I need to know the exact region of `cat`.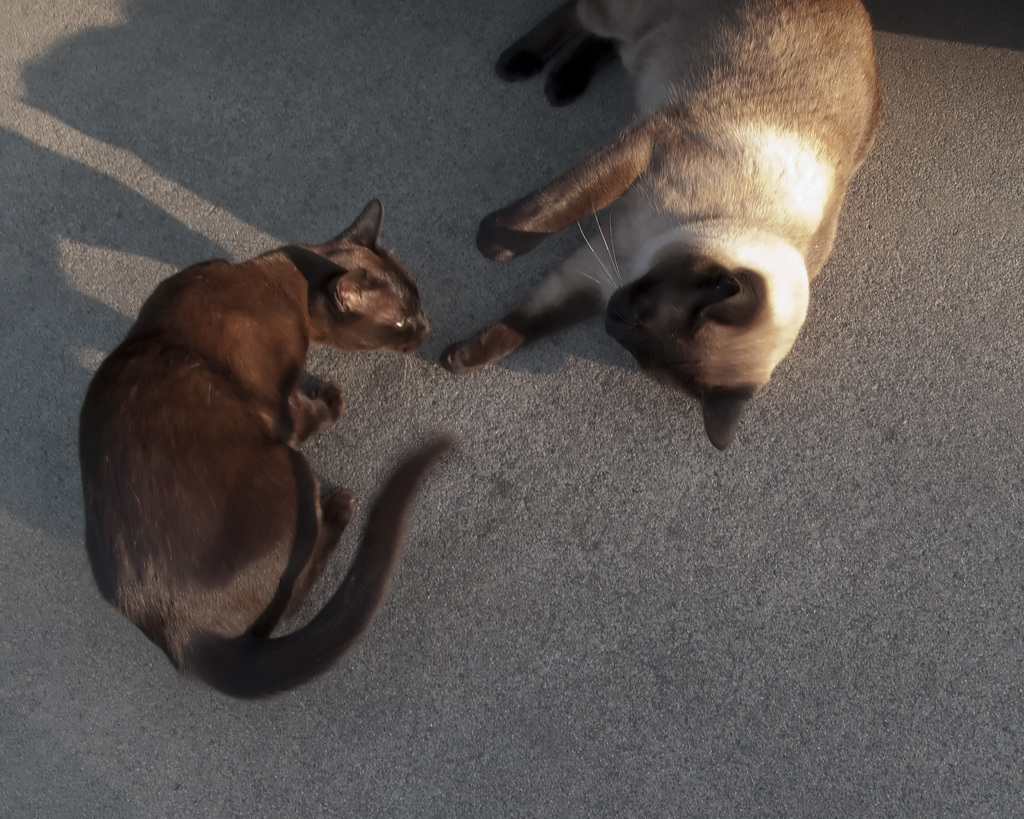
Region: 439,0,891,459.
